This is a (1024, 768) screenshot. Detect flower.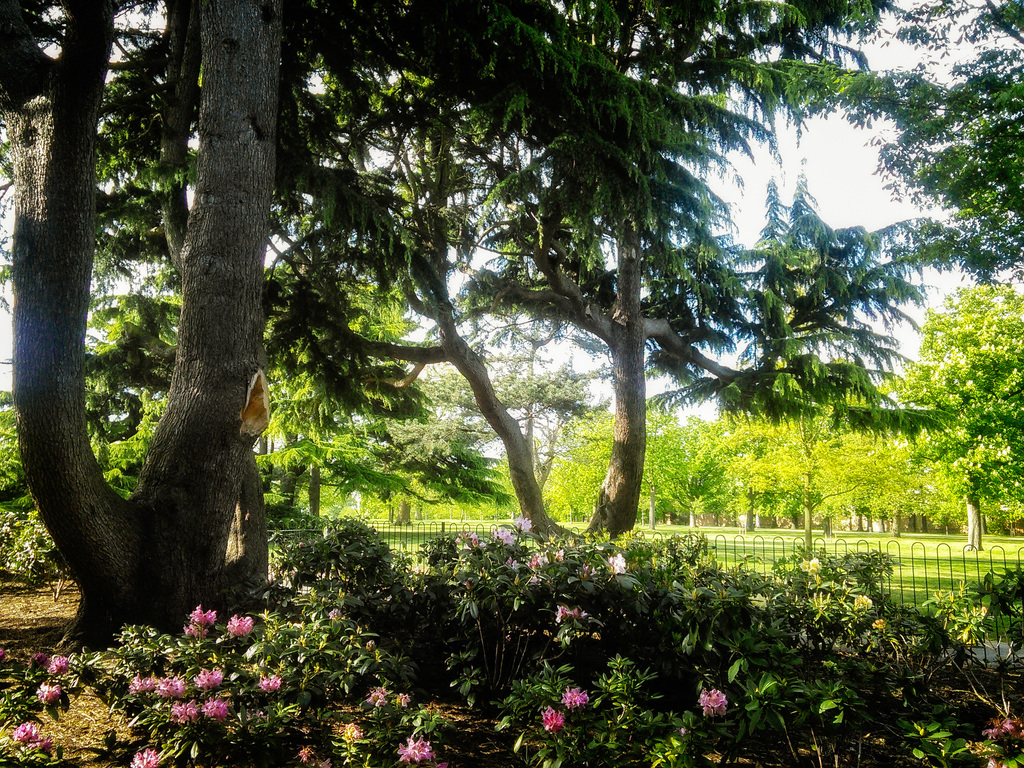
l=129, t=746, r=166, b=767.
